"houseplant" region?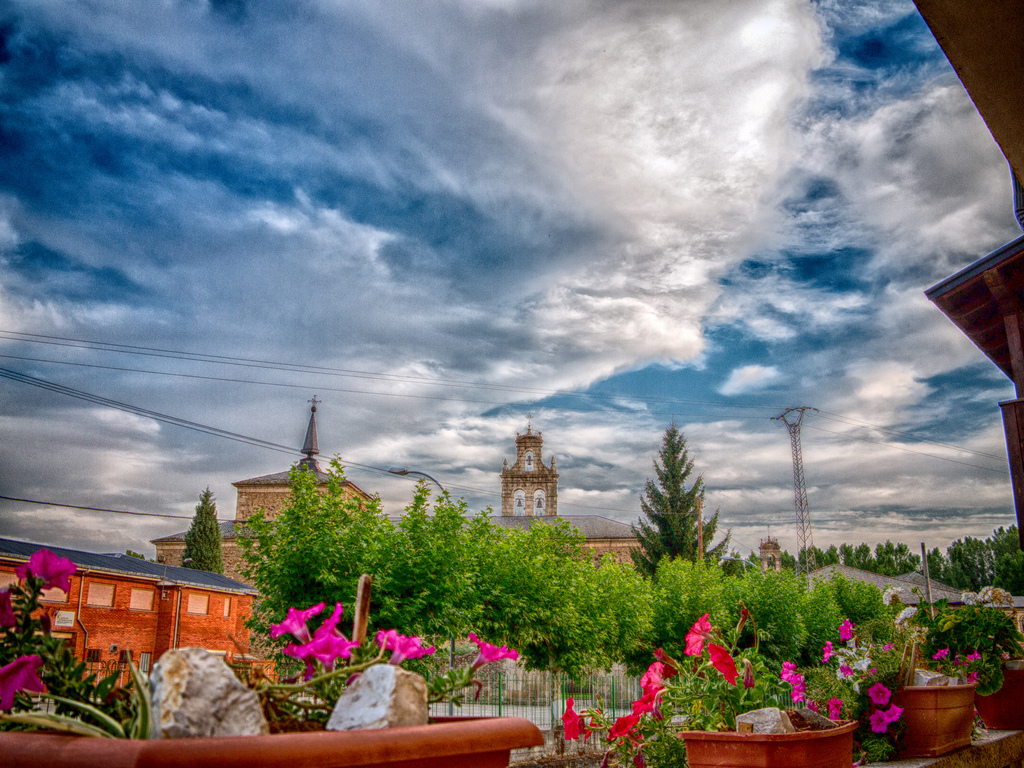
0:545:548:767
